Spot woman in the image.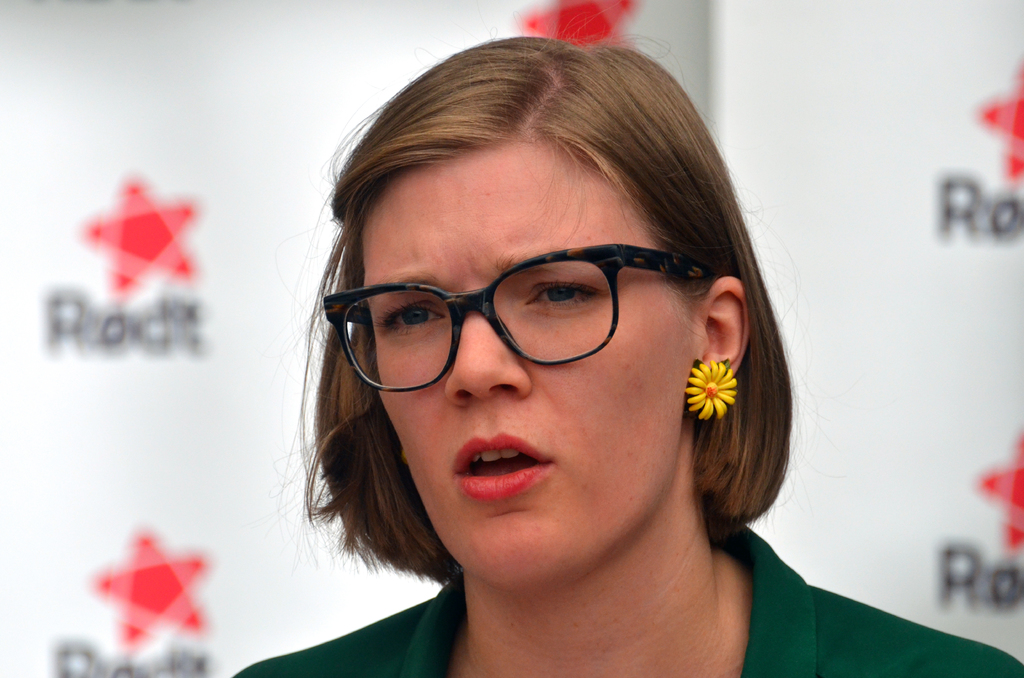
woman found at locate(209, 42, 893, 676).
